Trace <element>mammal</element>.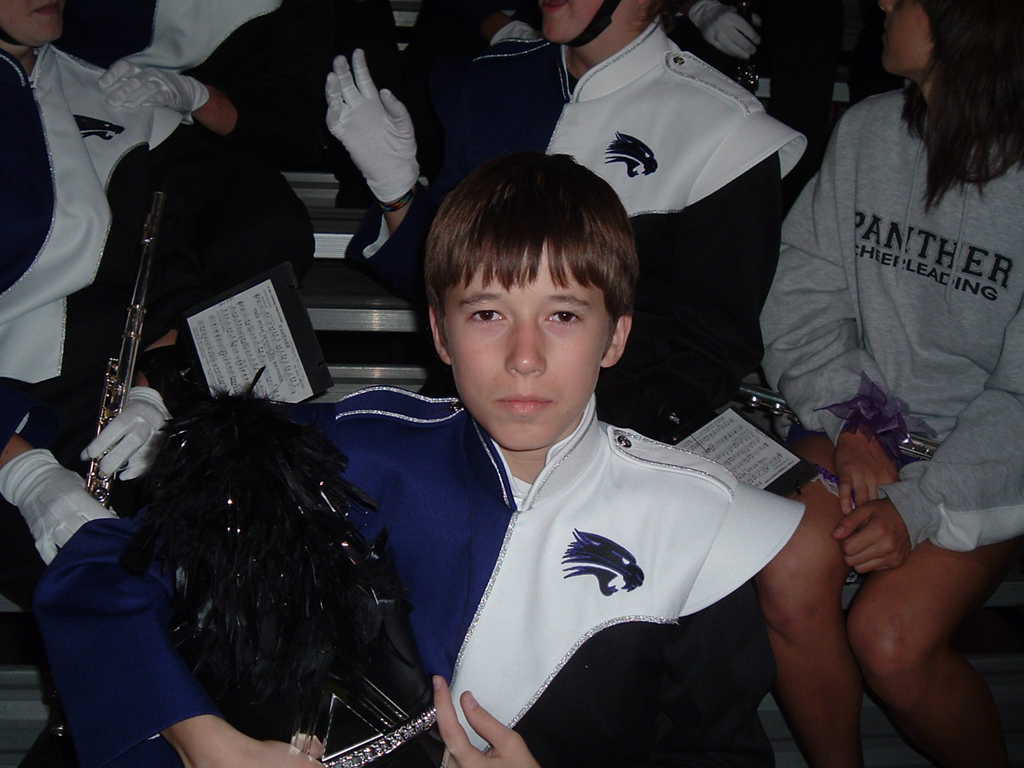
Traced to crop(753, 0, 1023, 767).
